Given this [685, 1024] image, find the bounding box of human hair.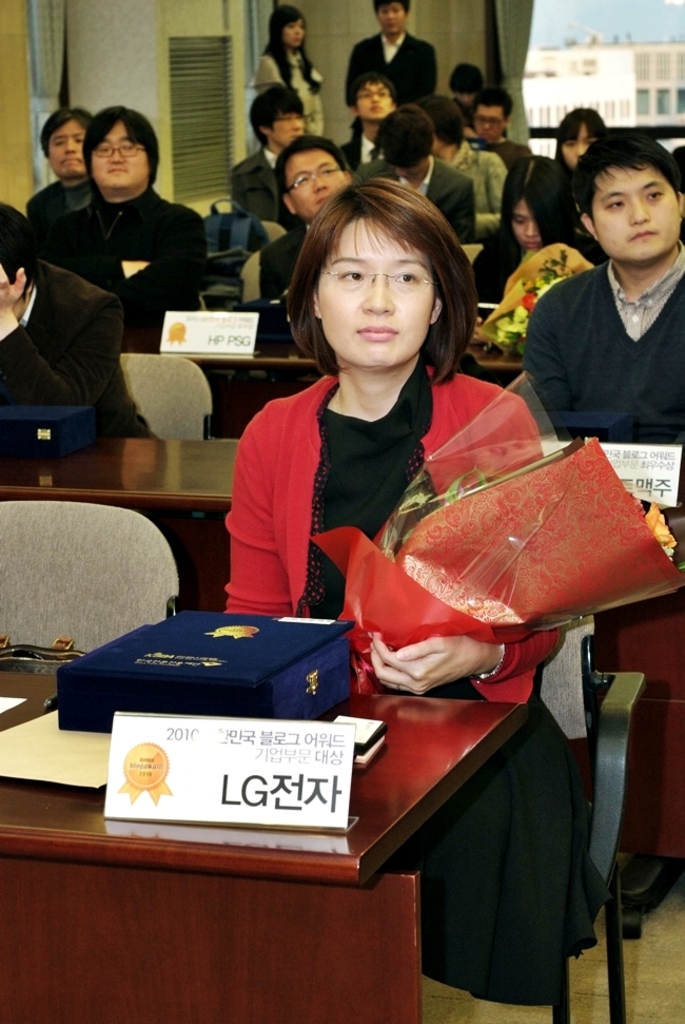
(561,124,677,241).
